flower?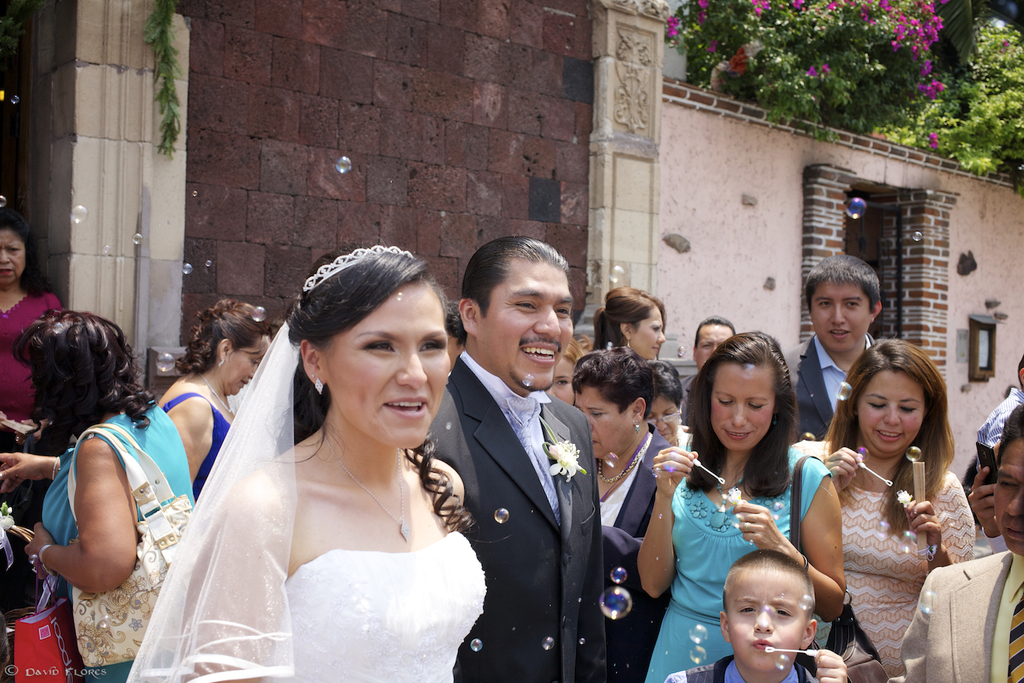
<region>708, 38, 721, 59</region>
